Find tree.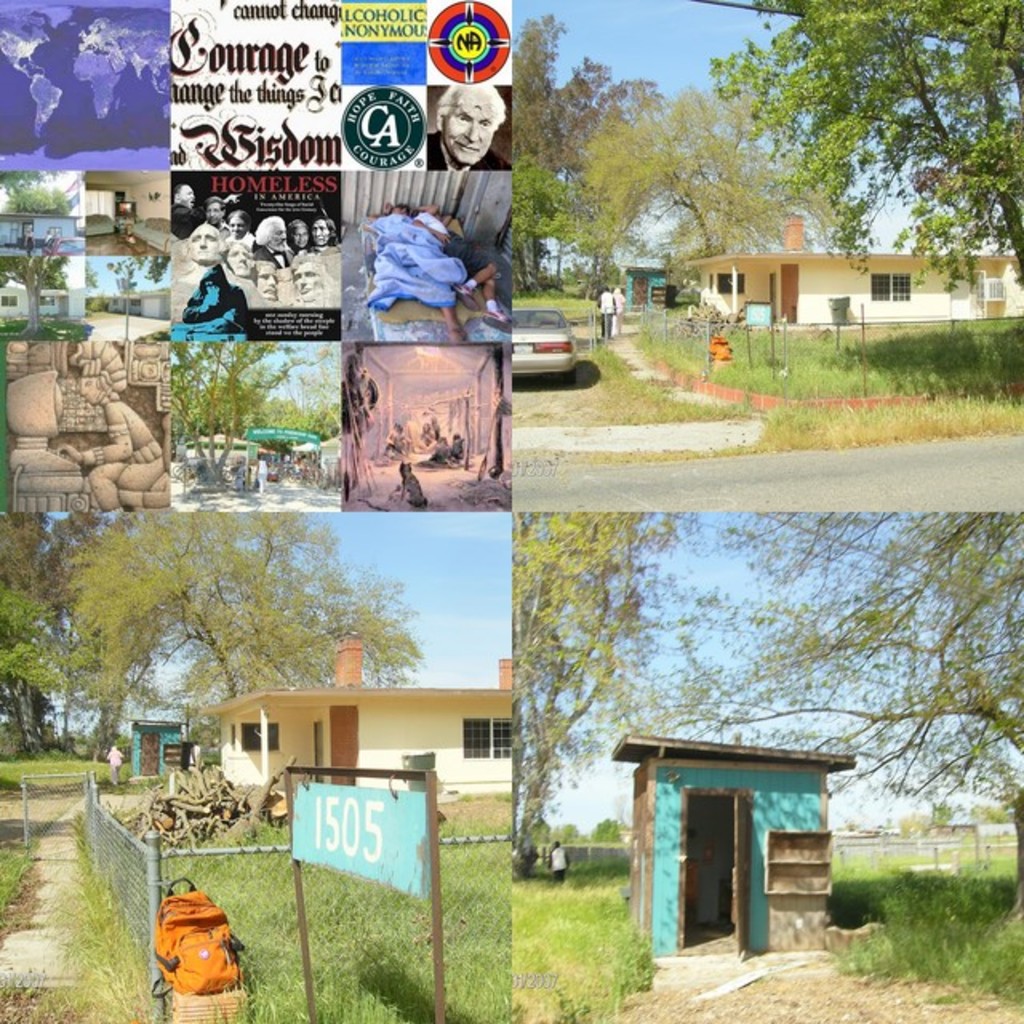
0/515/99/760.
